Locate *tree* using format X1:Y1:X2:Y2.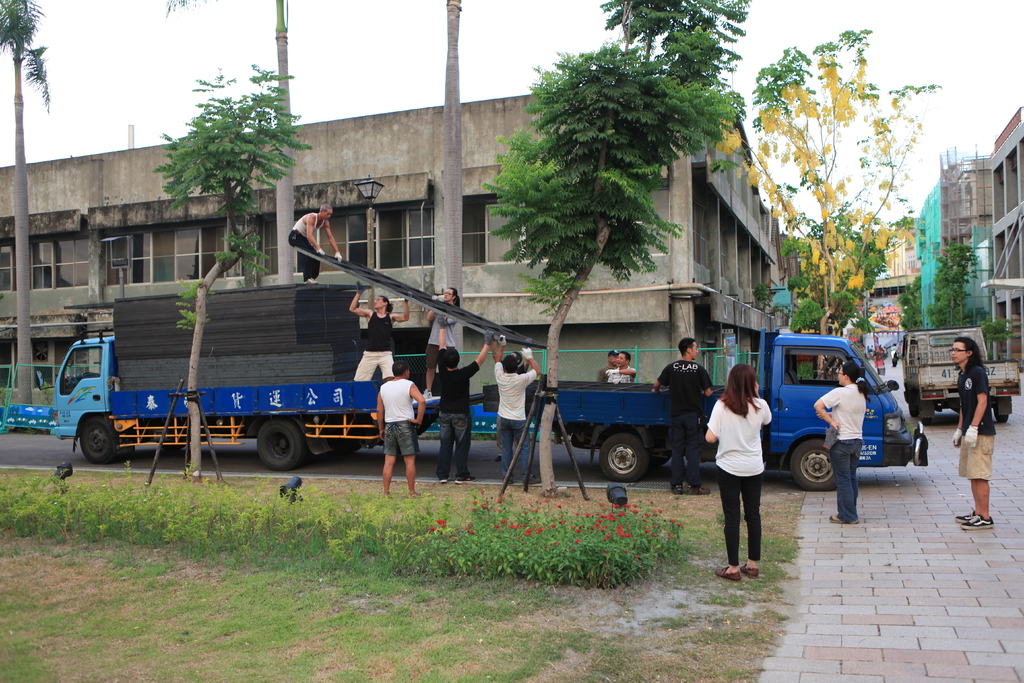
163:0:300:283.
